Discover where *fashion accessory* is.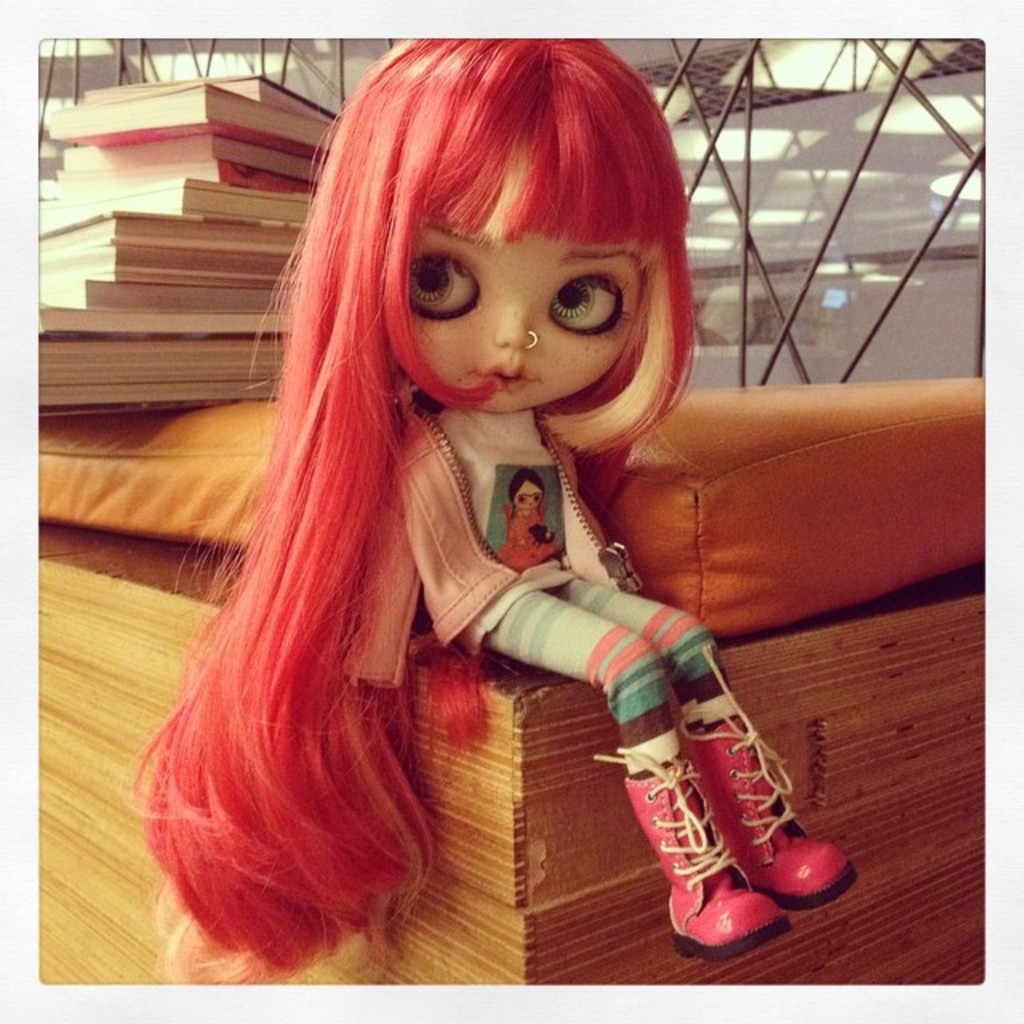
Discovered at [589, 746, 797, 960].
